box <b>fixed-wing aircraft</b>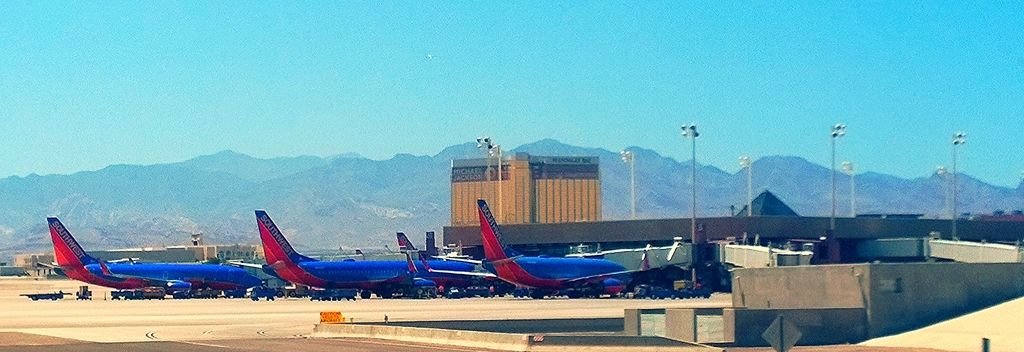
{"left": 36, "top": 212, "right": 264, "bottom": 298}
